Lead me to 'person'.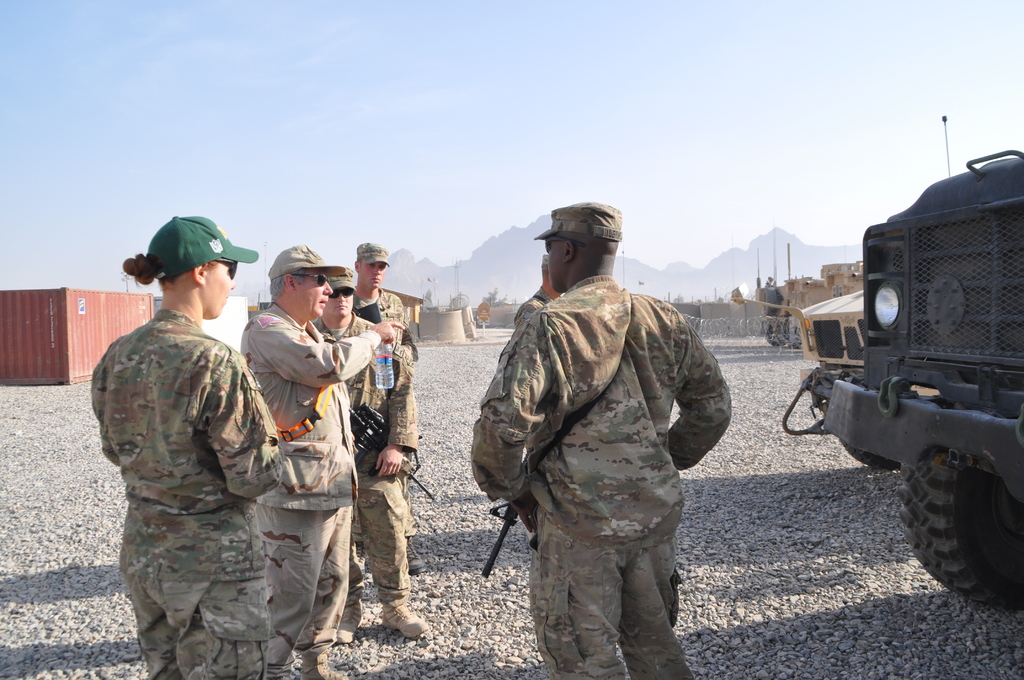
Lead to box=[513, 249, 564, 328].
